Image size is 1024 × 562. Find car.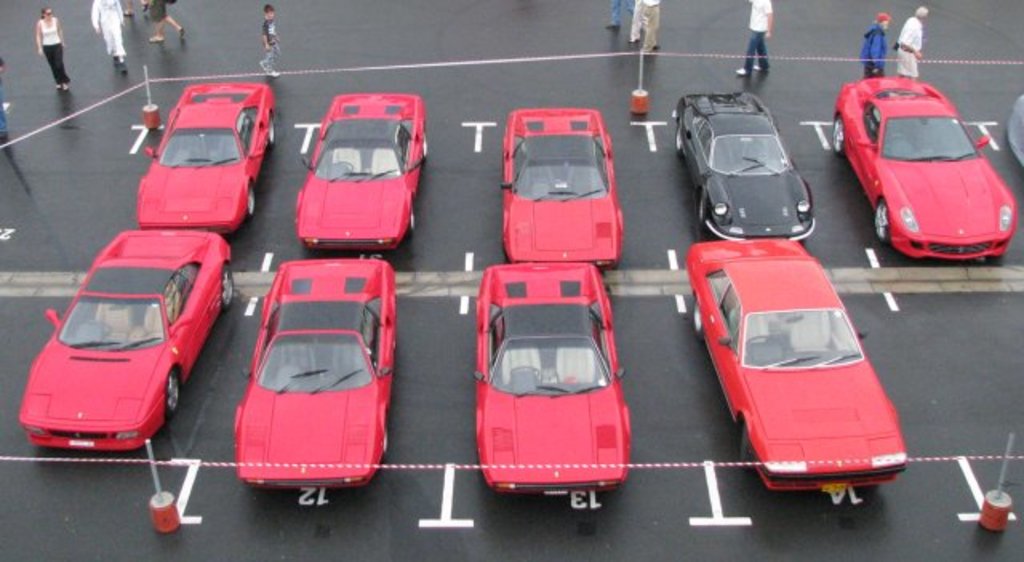
region(1006, 98, 1022, 167).
